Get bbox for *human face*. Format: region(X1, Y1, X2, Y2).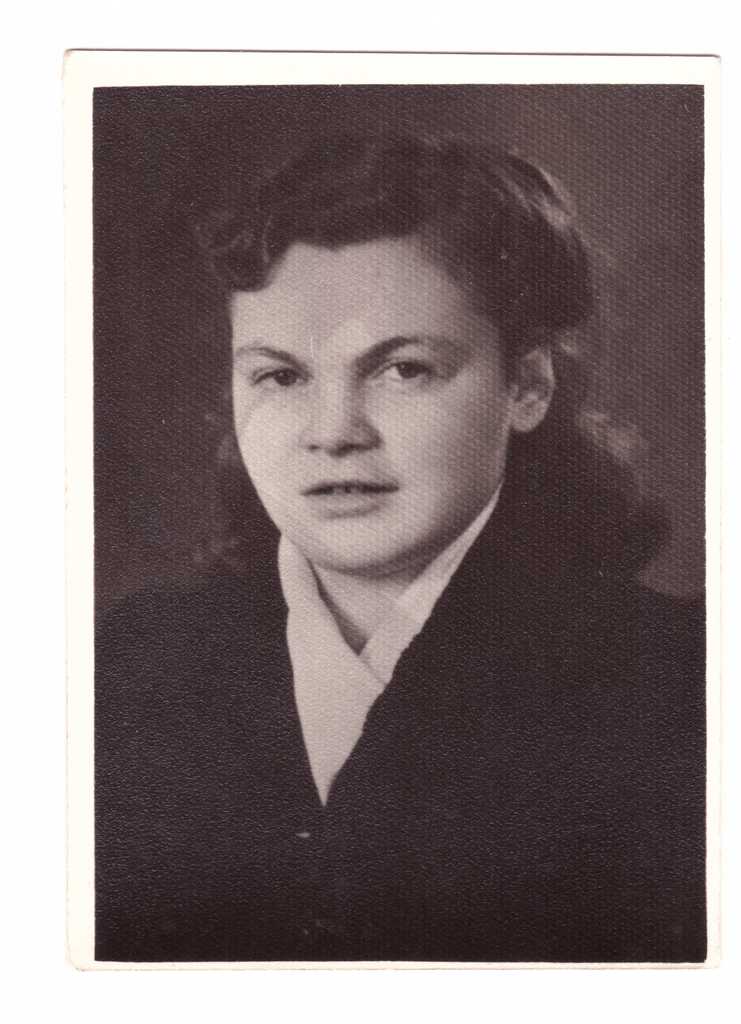
region(231, 247, 507, 573).
